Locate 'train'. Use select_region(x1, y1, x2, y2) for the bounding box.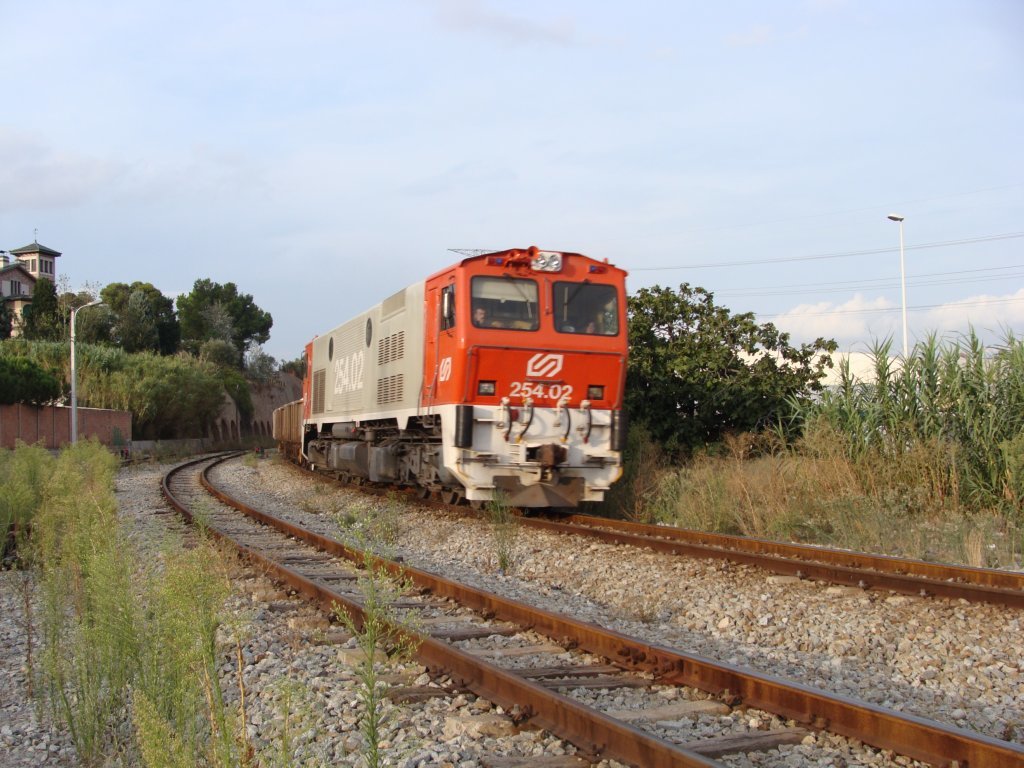
select_region(267, 246, 631, 510).
